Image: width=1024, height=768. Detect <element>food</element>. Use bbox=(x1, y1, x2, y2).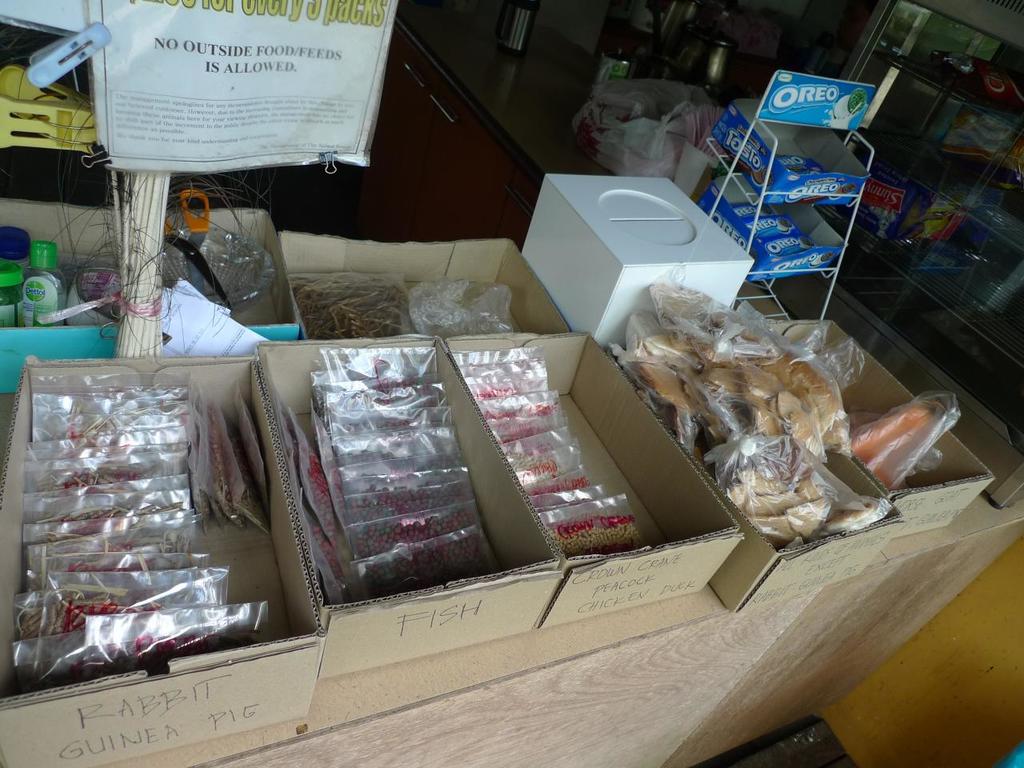
bbox=(750, 165, 764, 189).
